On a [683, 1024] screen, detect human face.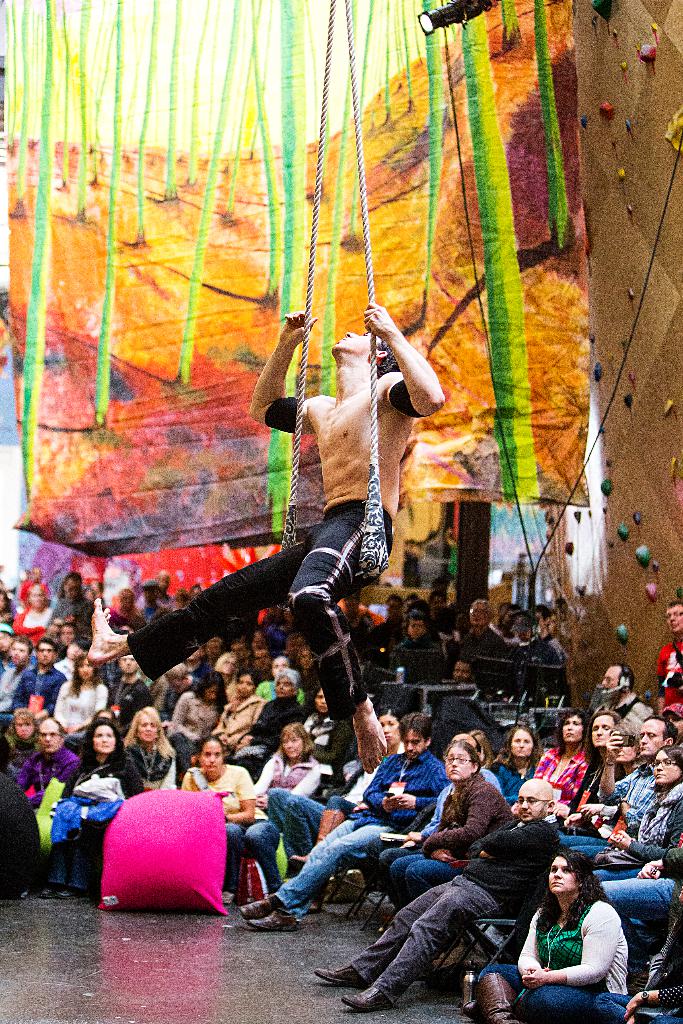
665/710/682/737.
